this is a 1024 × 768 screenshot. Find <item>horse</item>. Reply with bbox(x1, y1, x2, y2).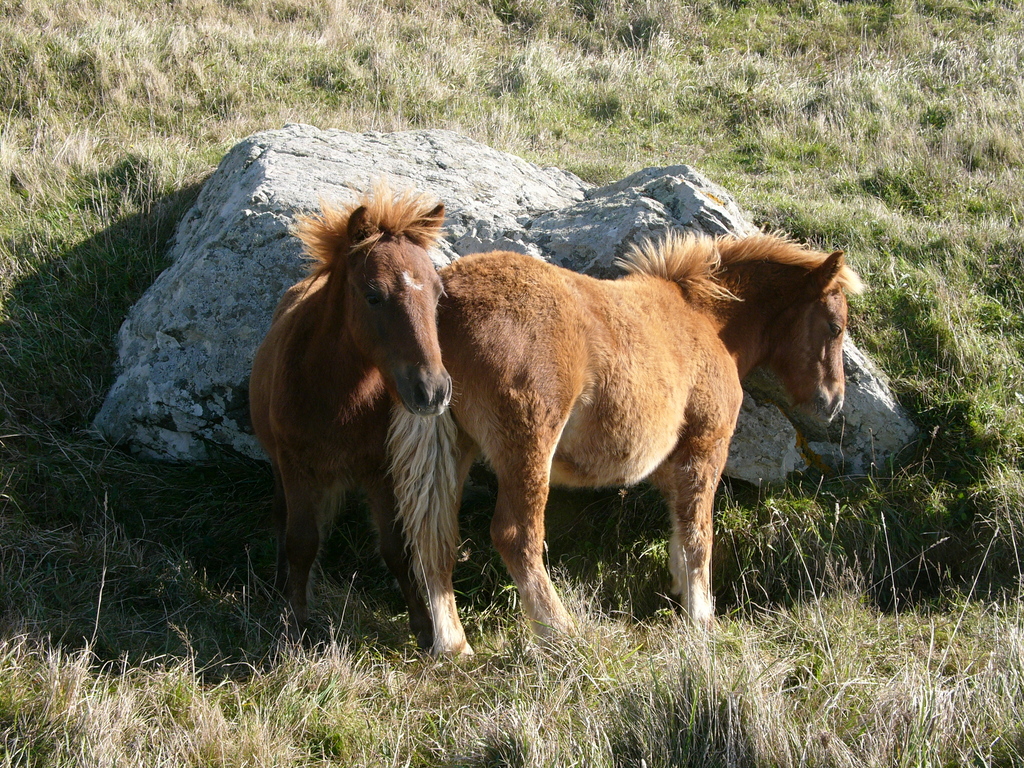
bbox(432, 223, 851, 660).
